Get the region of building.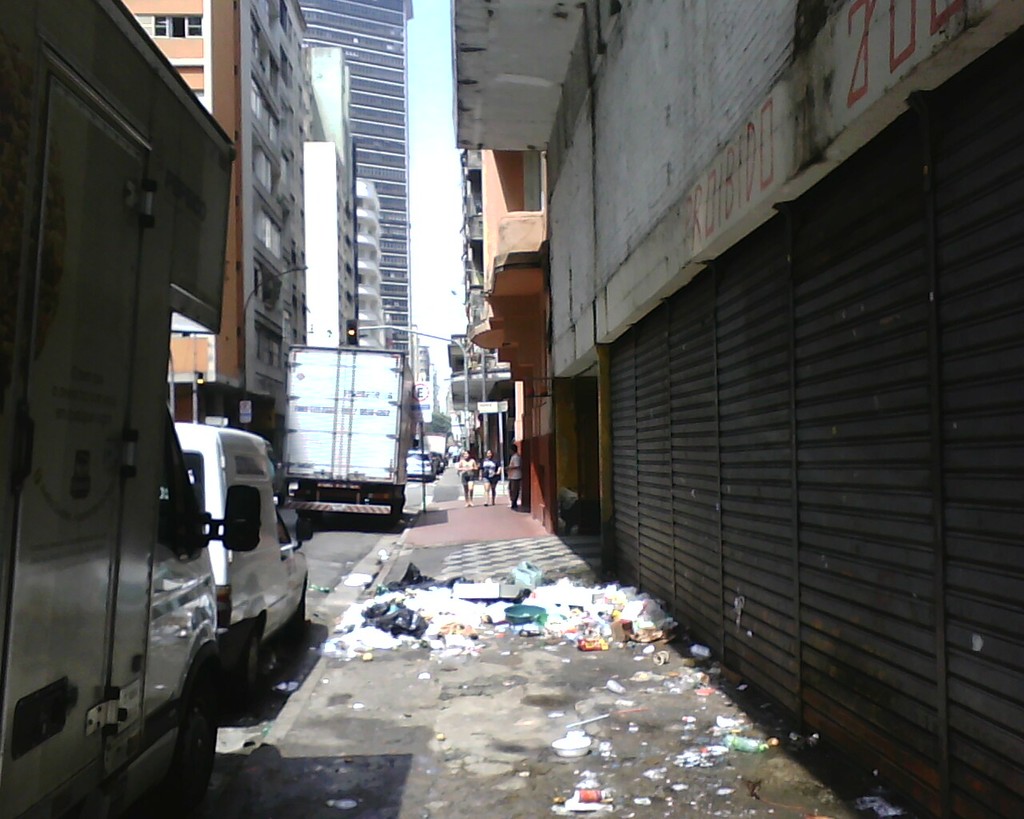
{"left": 453, "top": 0, "right": 1023, "bottom": 818}.
